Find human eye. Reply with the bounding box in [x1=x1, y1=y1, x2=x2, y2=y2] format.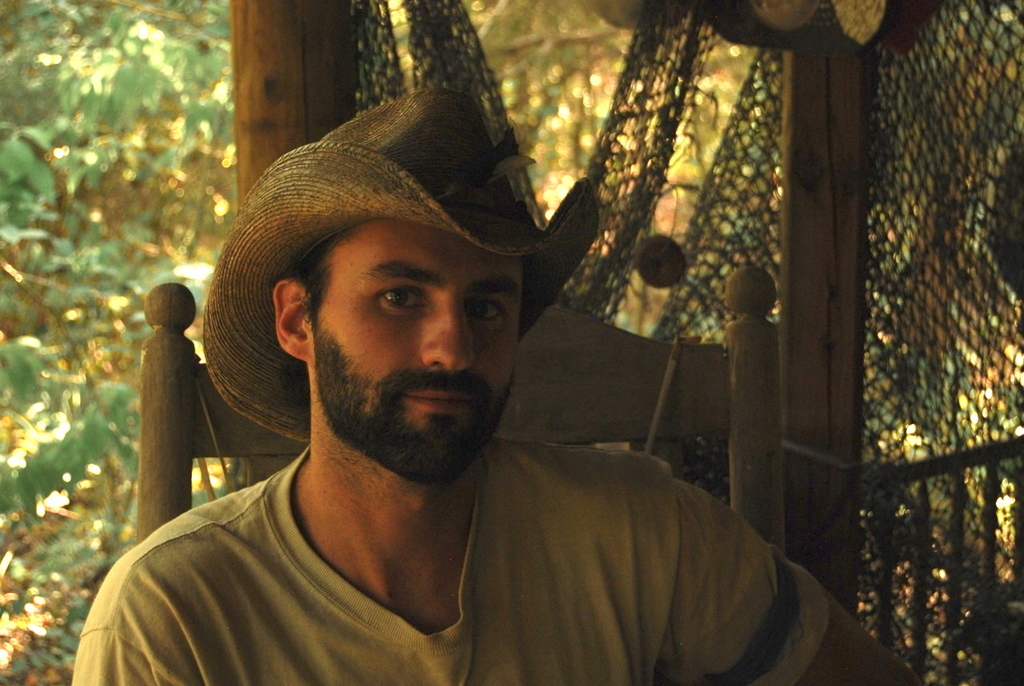
[x1=370, y1=283, x2=433, y2=322].
